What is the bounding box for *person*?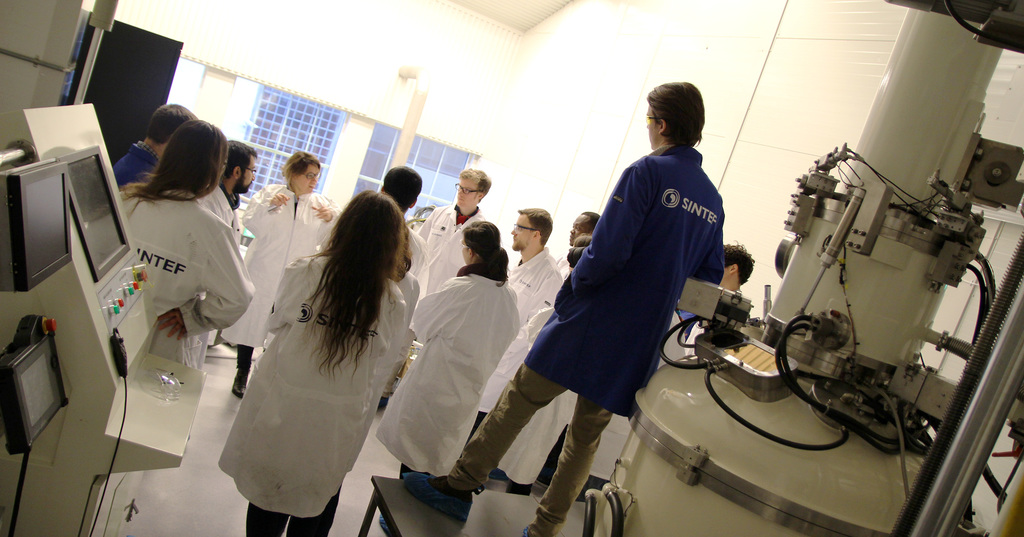
114:102:201:191.
